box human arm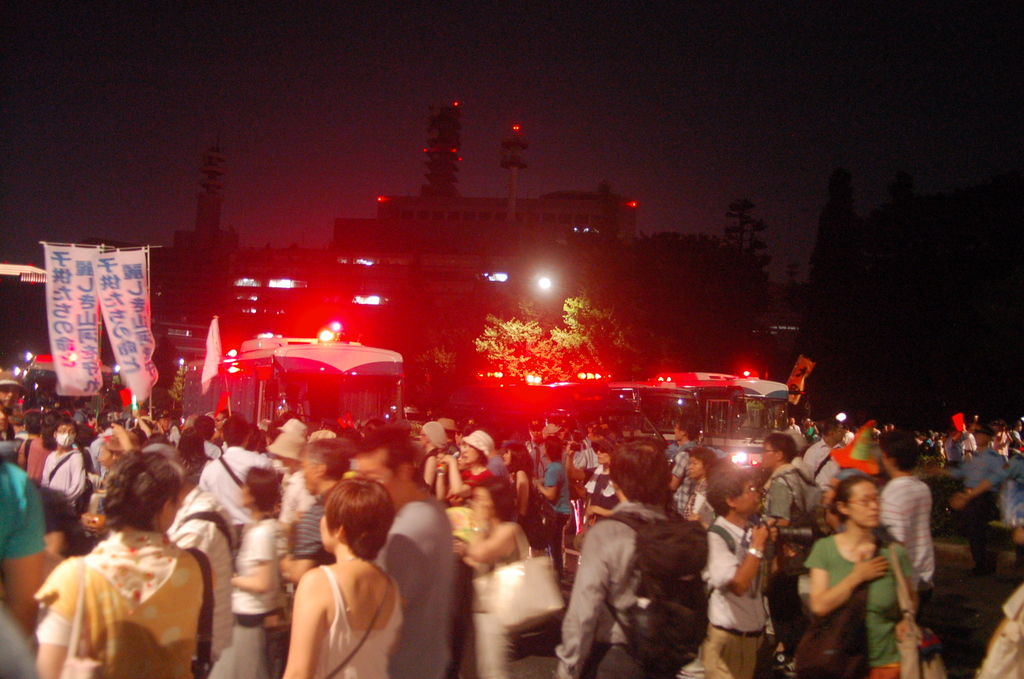
<bbox>894, 552, 912, 639</bbox>
